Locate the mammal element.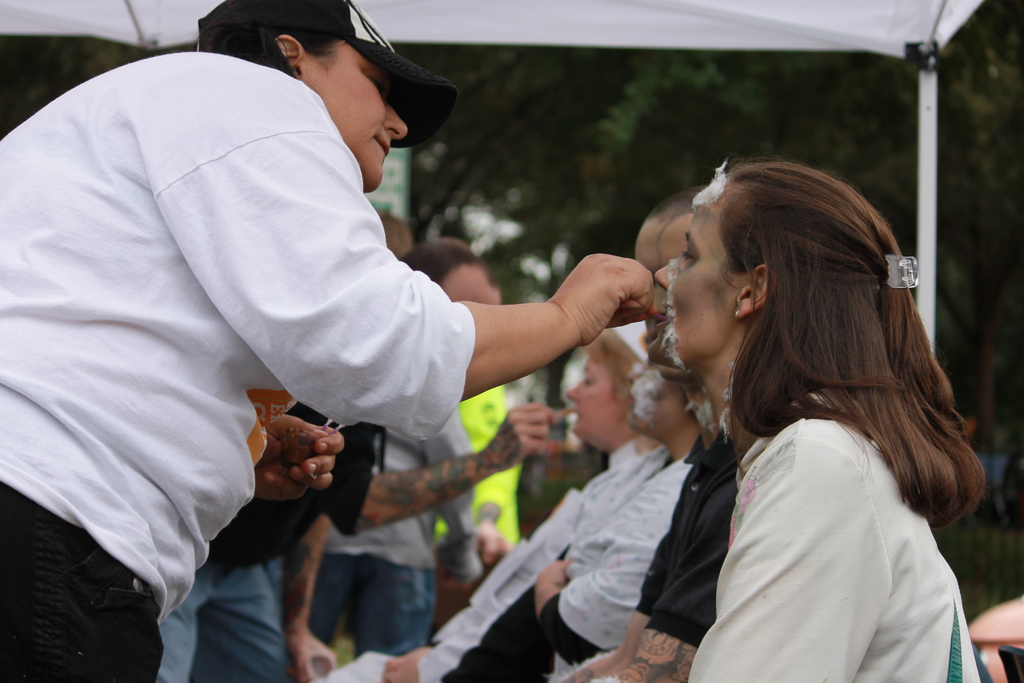
Element bbox: bbox=(563, 179, 708, 679).
